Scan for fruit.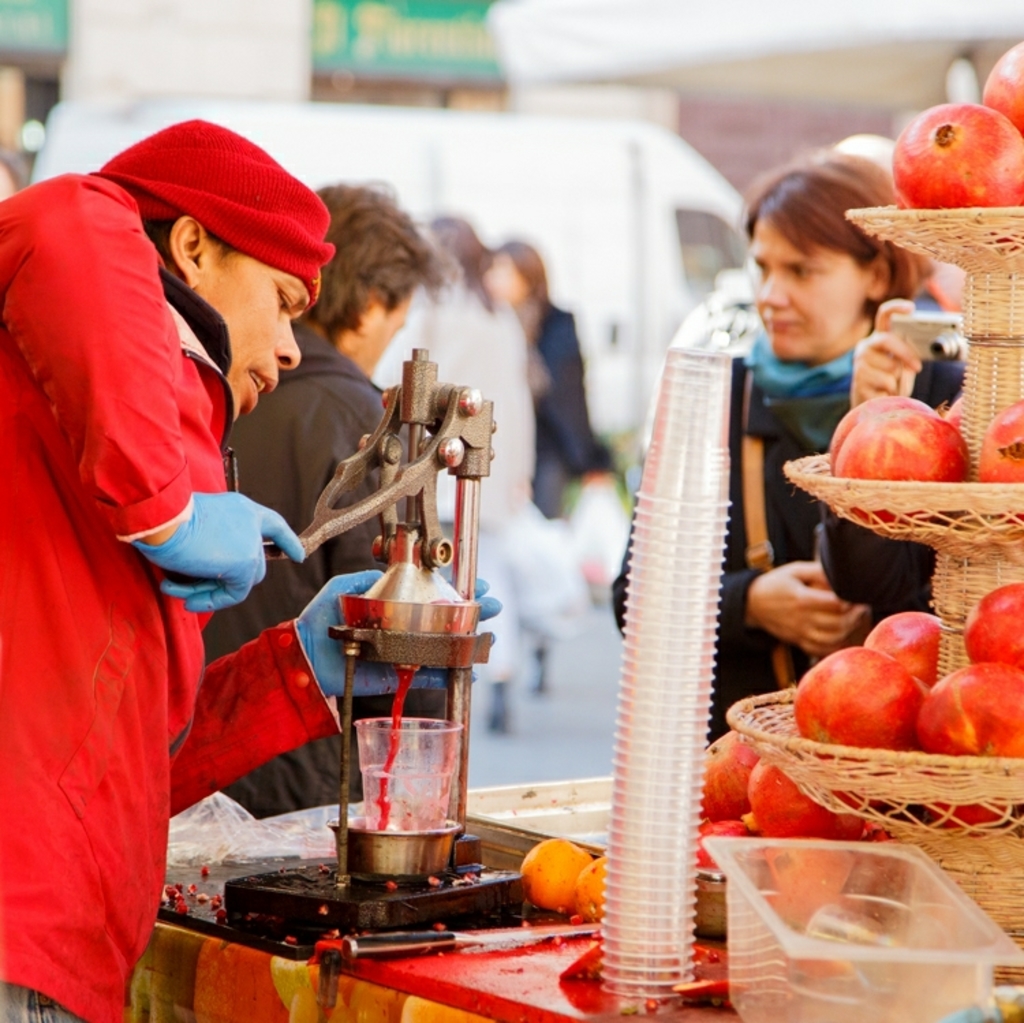
Scan result: 698:813:752:869.
